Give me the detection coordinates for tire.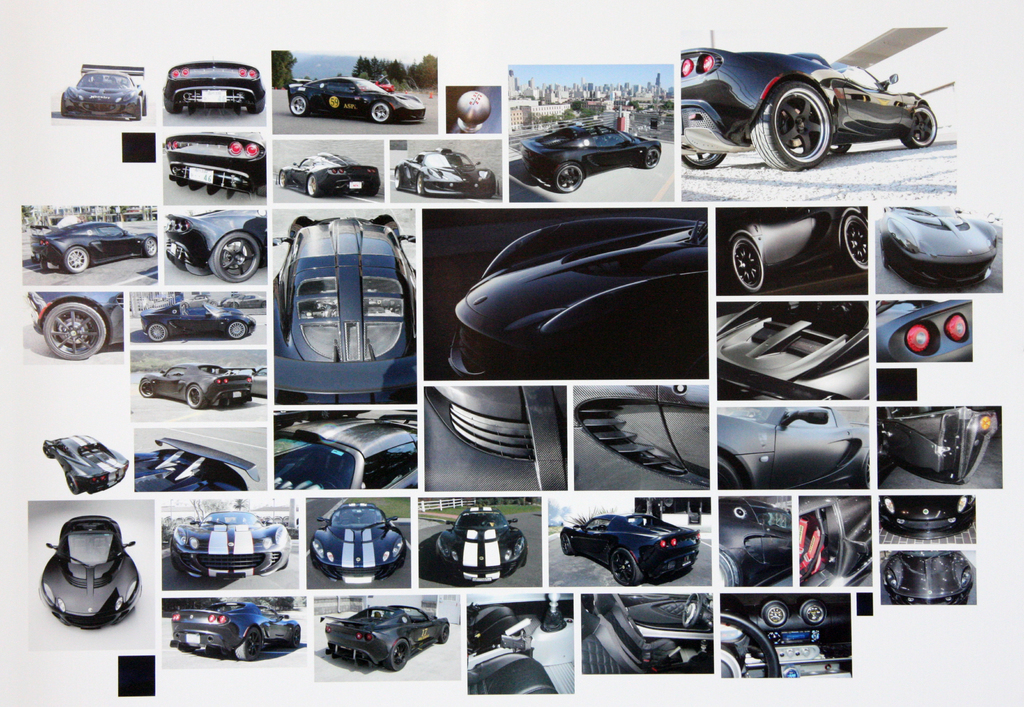
box=[163, 96, 184, 115].
